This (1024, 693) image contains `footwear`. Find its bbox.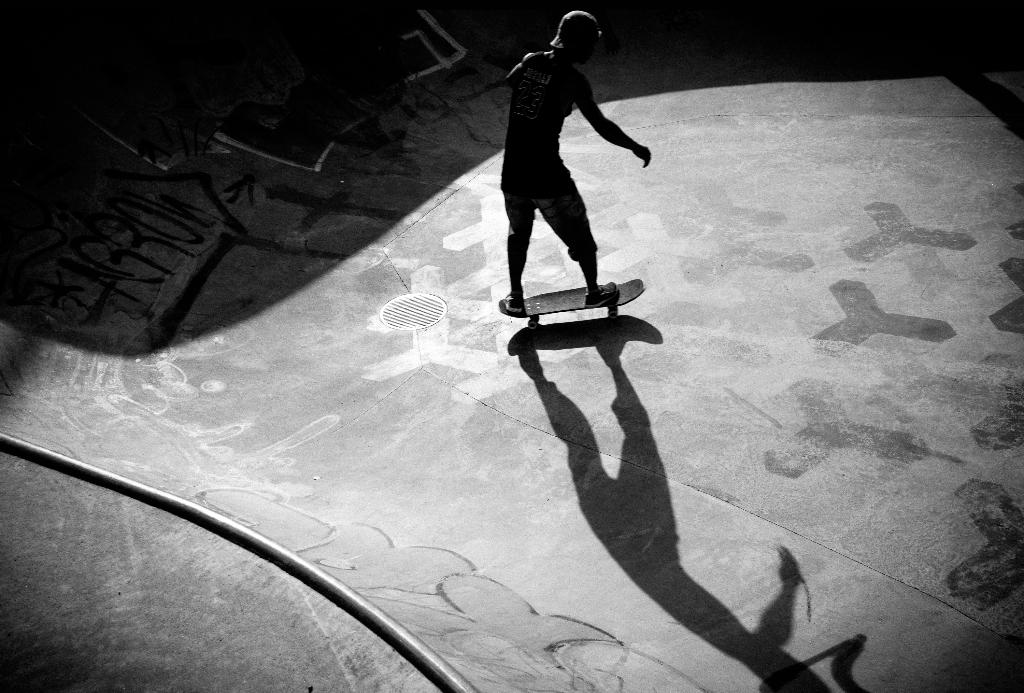
x1=586 y1=254 x2=614 y2=304.
